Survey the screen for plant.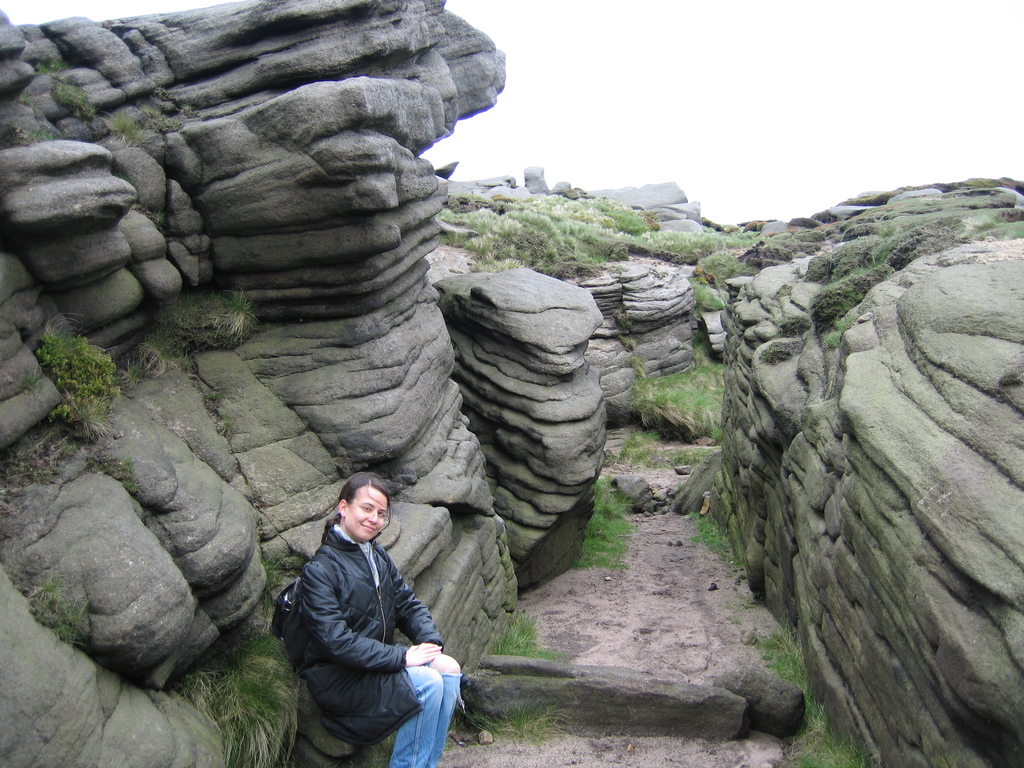
Survey found: {"left": 684, "top": 243, "right": 778, "bottom": 283}.
